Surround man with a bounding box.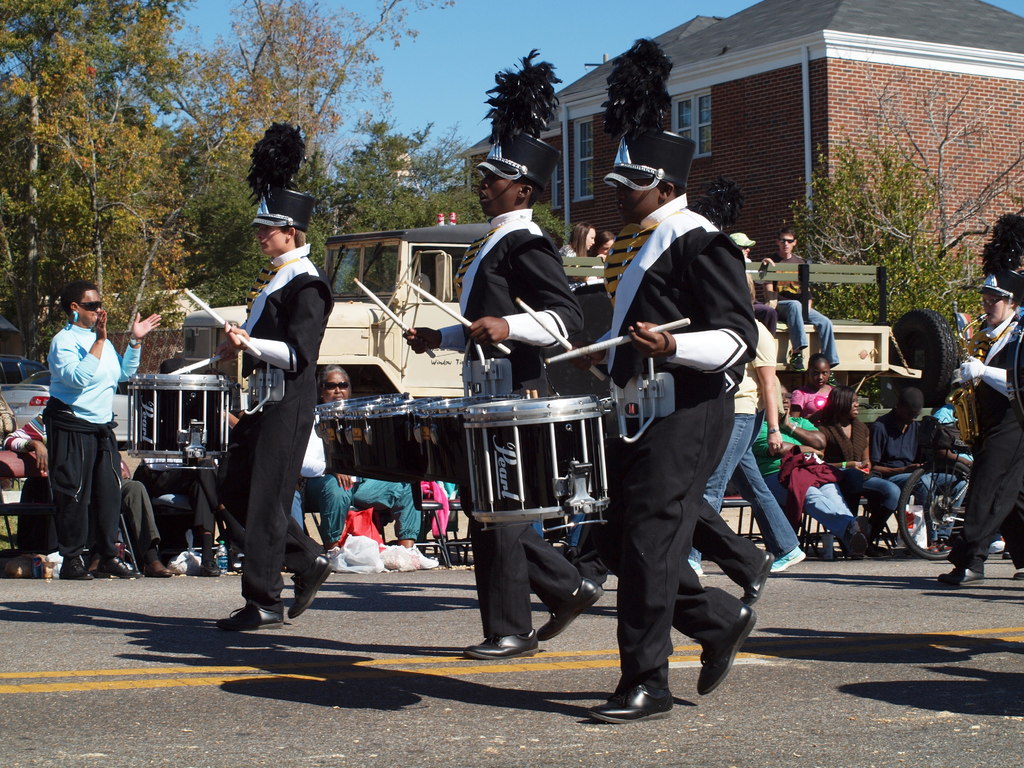
579,140,778,708.
